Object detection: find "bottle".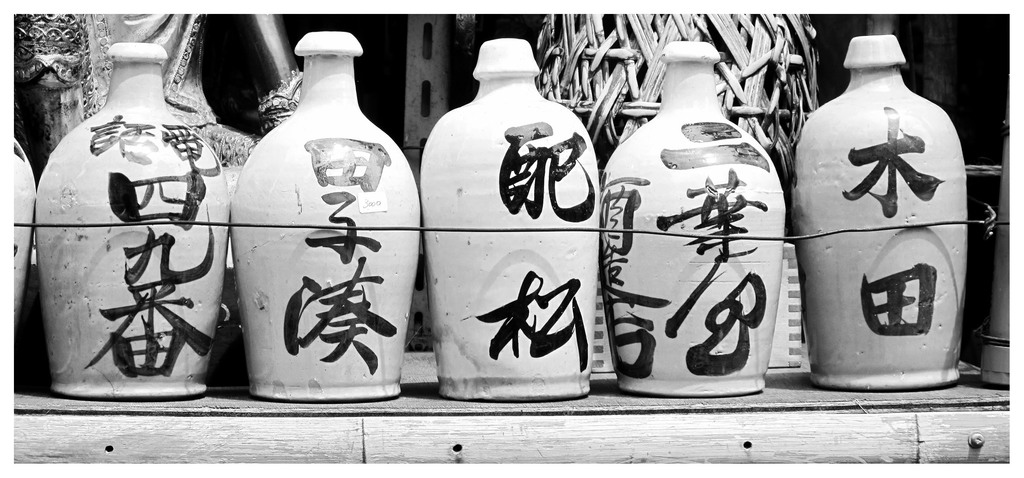
[x1=788, y1=35, x2=968, y2=393].
